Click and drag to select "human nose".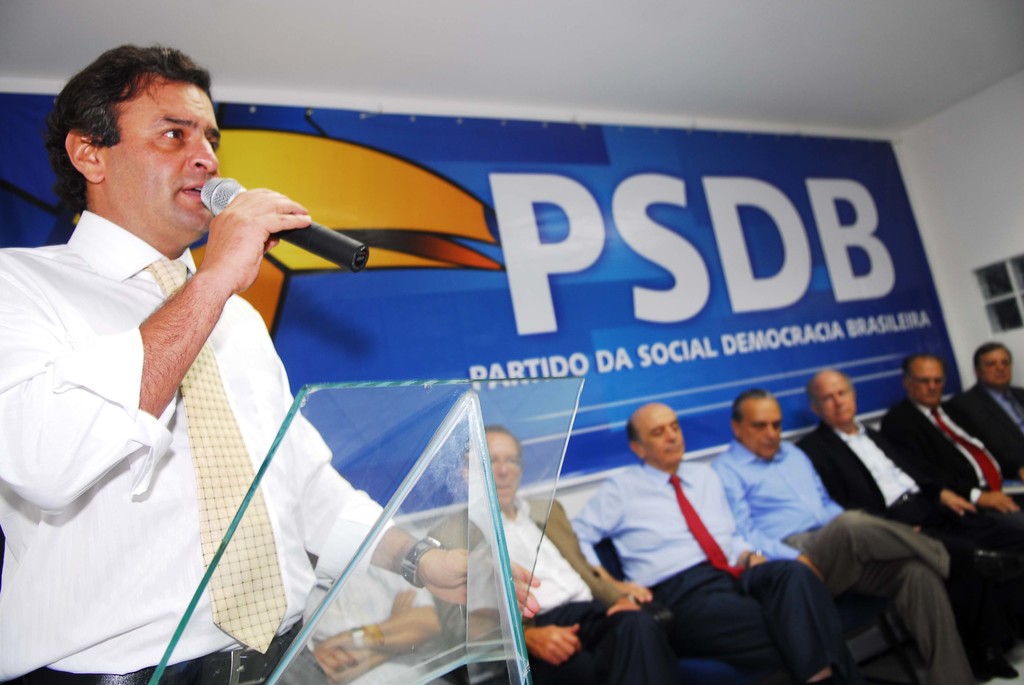
Selection: 928/382/937/391.
